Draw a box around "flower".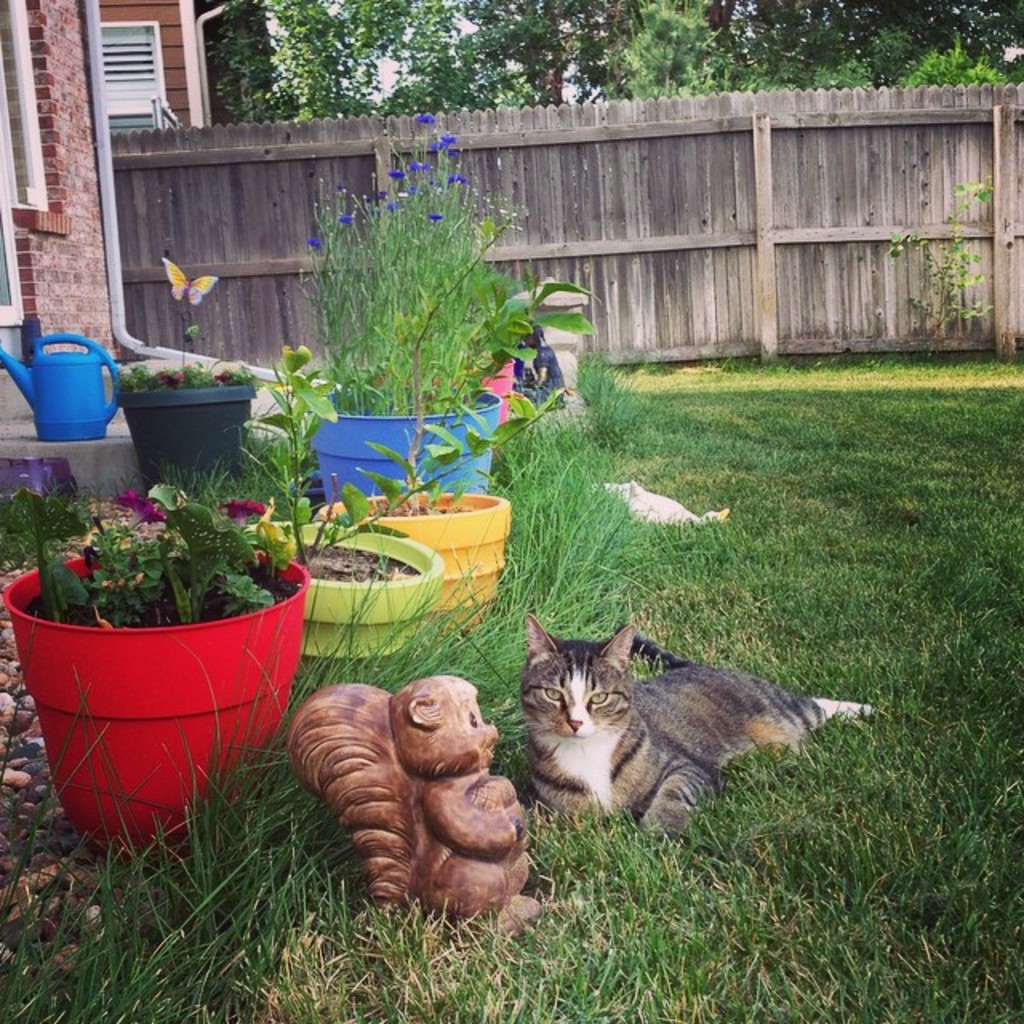
Rect(392, 171, 406, 186).
